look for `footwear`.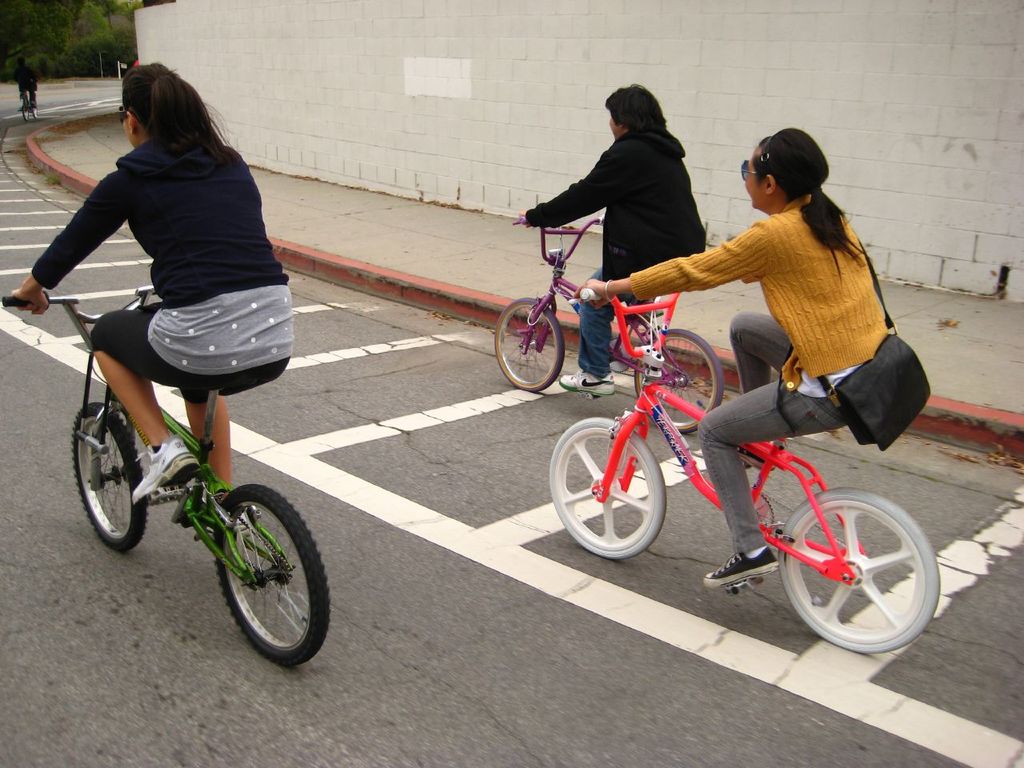
Found: locate(129, 434, 200, 506).
